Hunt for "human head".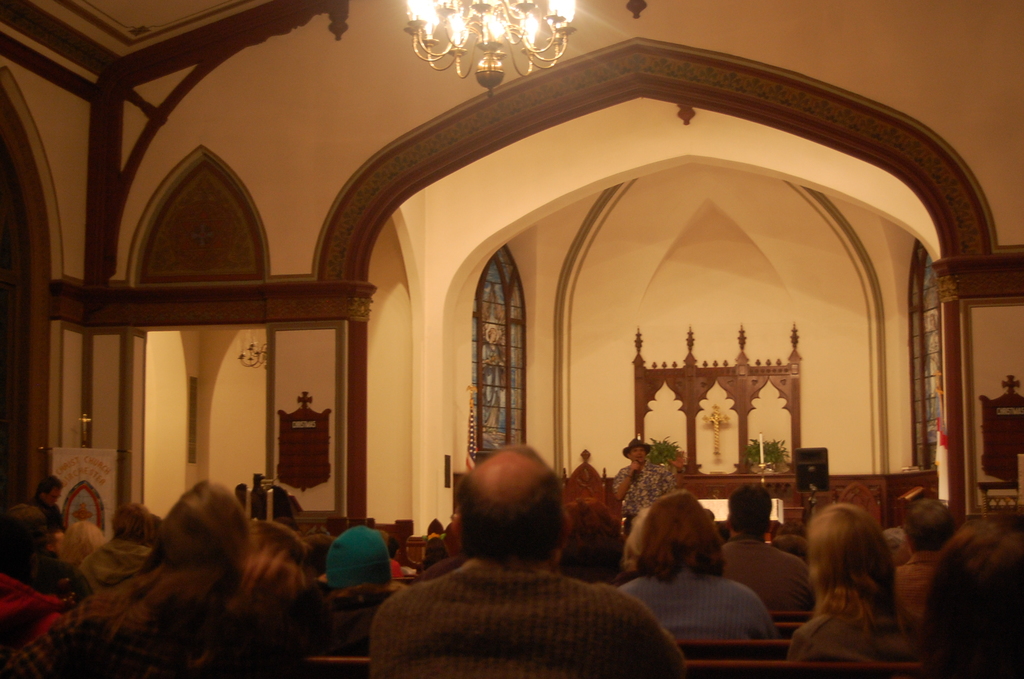
Hunted down at {"left": 730, "top": 485, "right": 772, "bottom": 557}.
